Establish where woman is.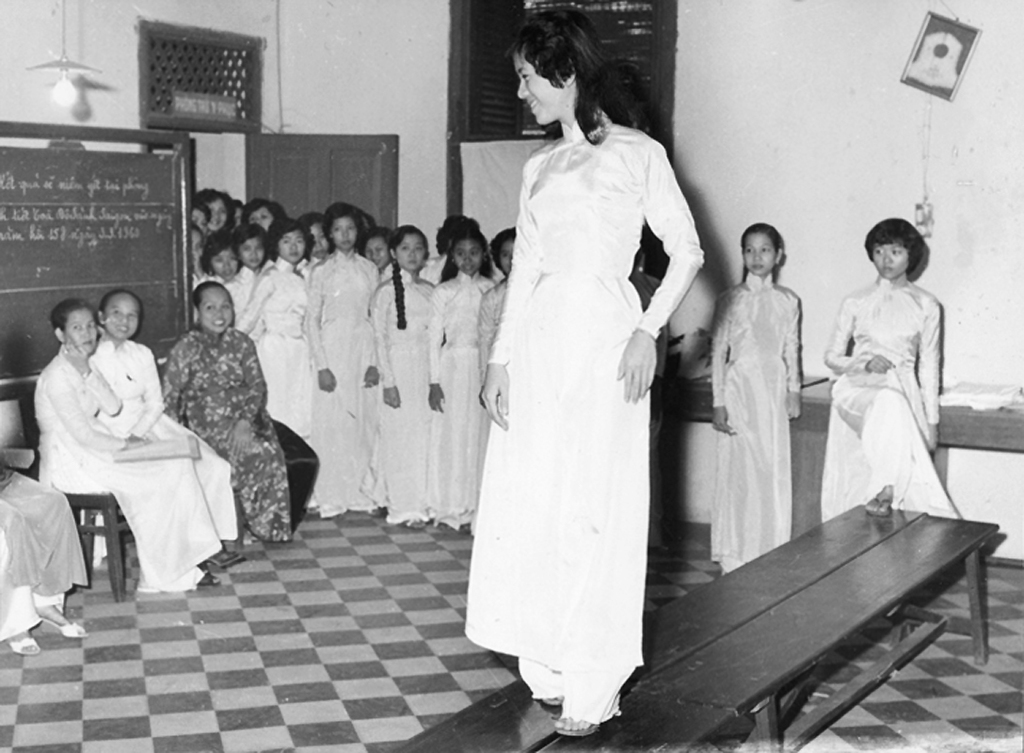
Established at [x1=457, y1=30, x2=703, y2=723].
